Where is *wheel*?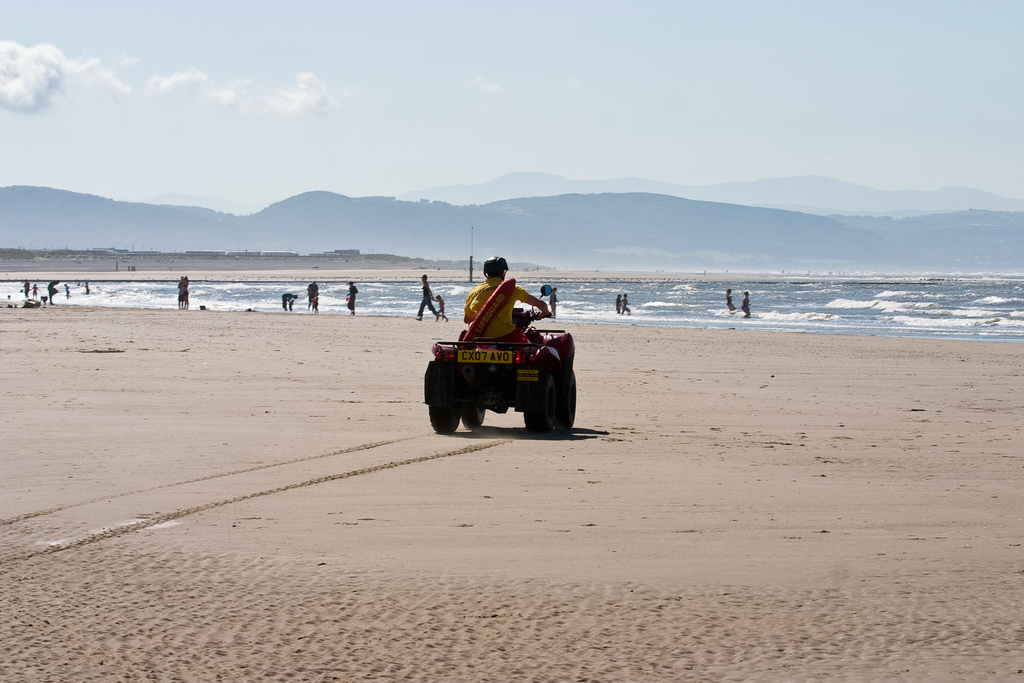
Rect(526, 376, 559, 434).
